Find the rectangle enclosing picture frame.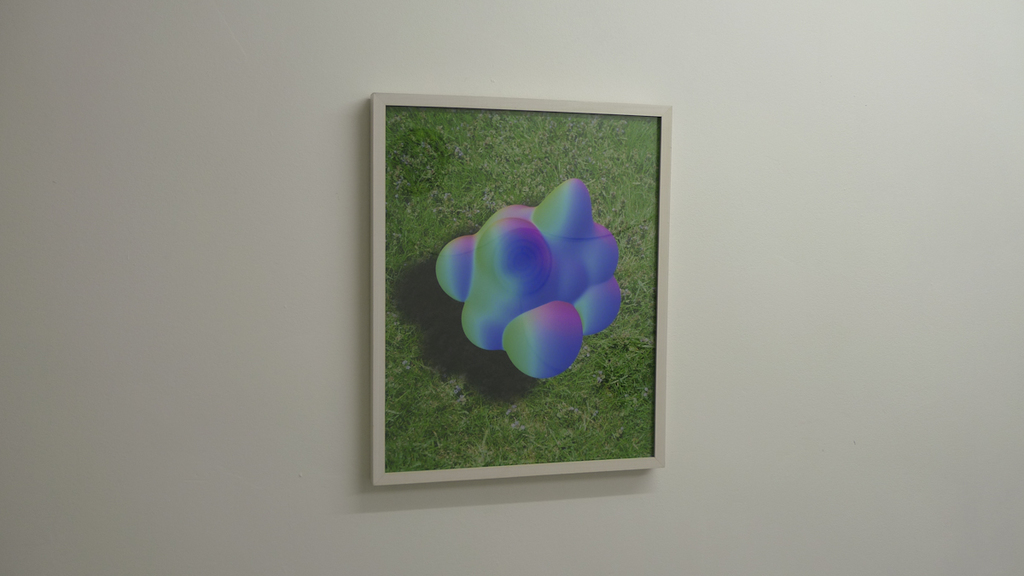
<box>364,96,684,486</box>.
